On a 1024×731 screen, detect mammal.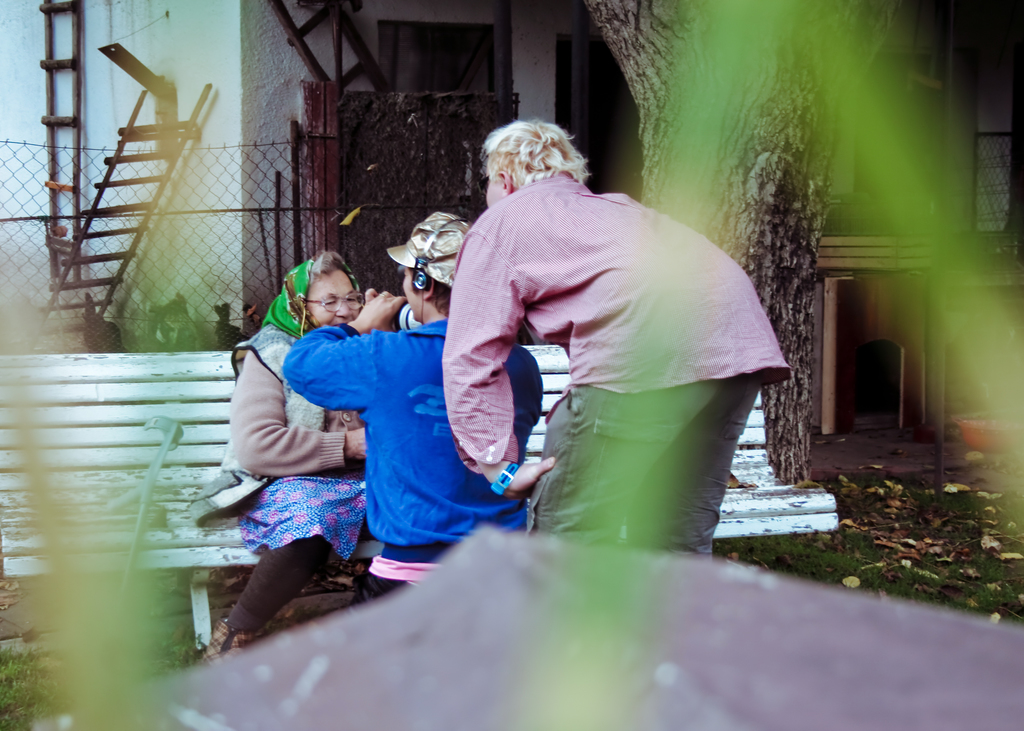
278,212,543,609.
